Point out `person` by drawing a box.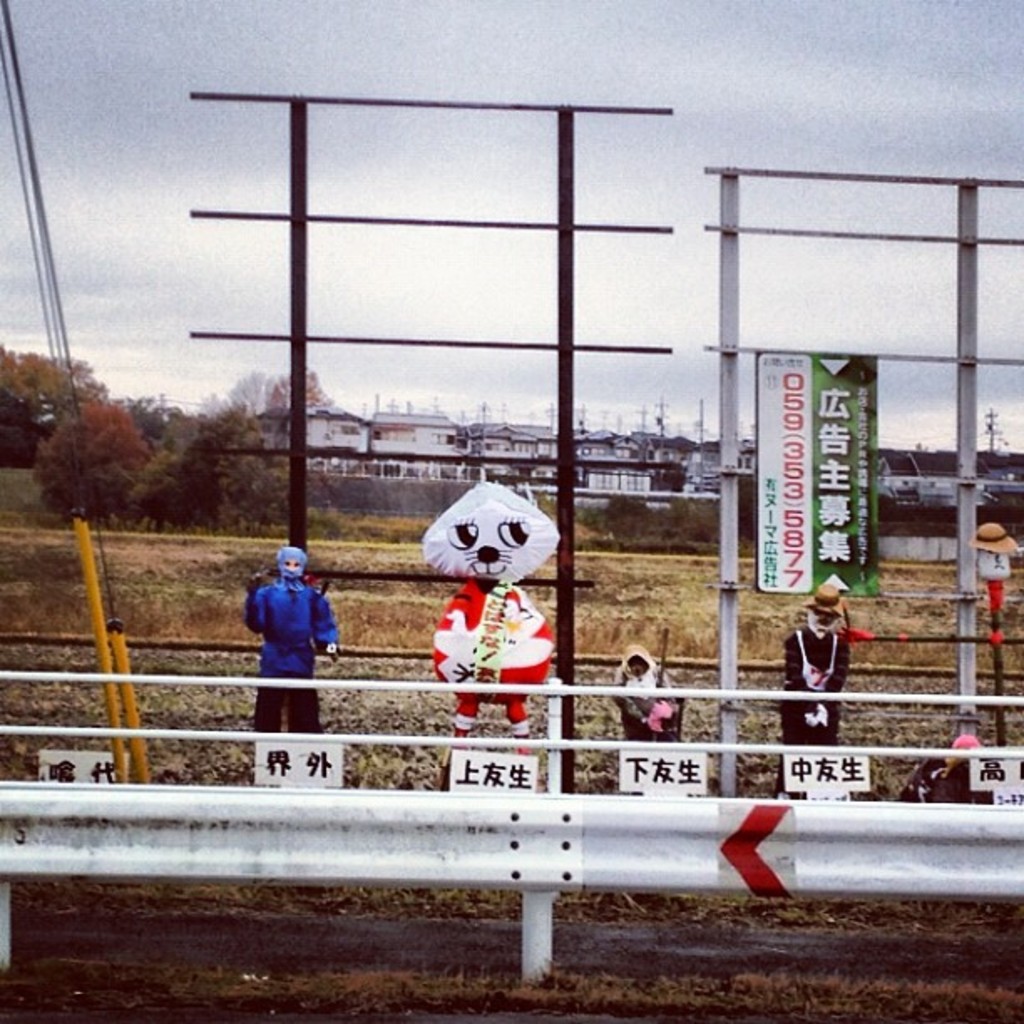
<box>609,643,684,736</box>.
